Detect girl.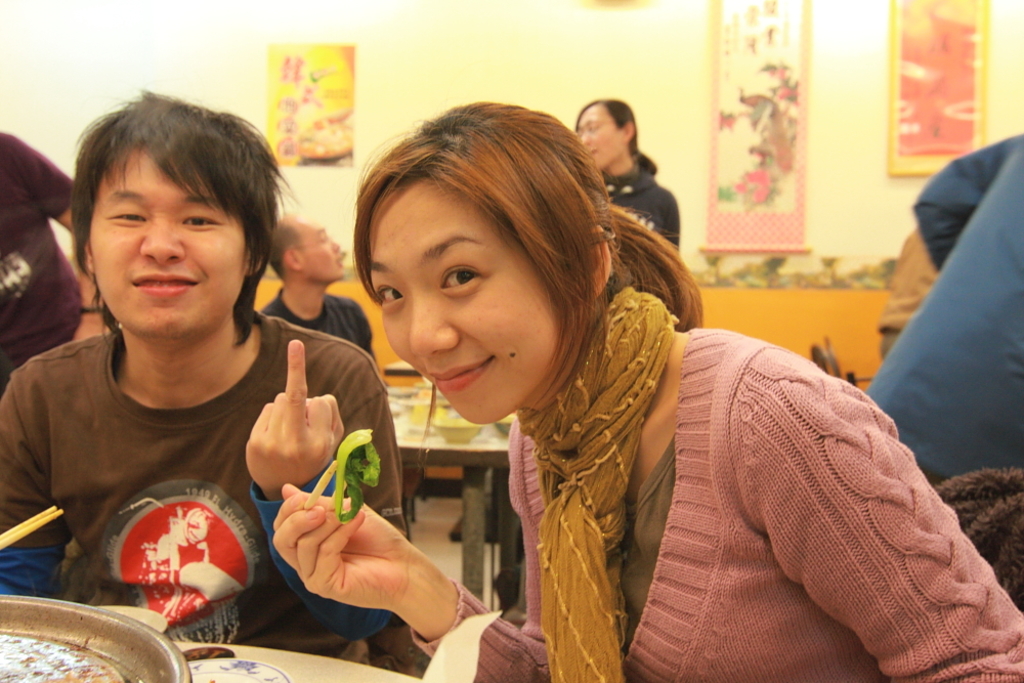
Detected at (x1=269, y1=91, x2=1023, y2=682).
